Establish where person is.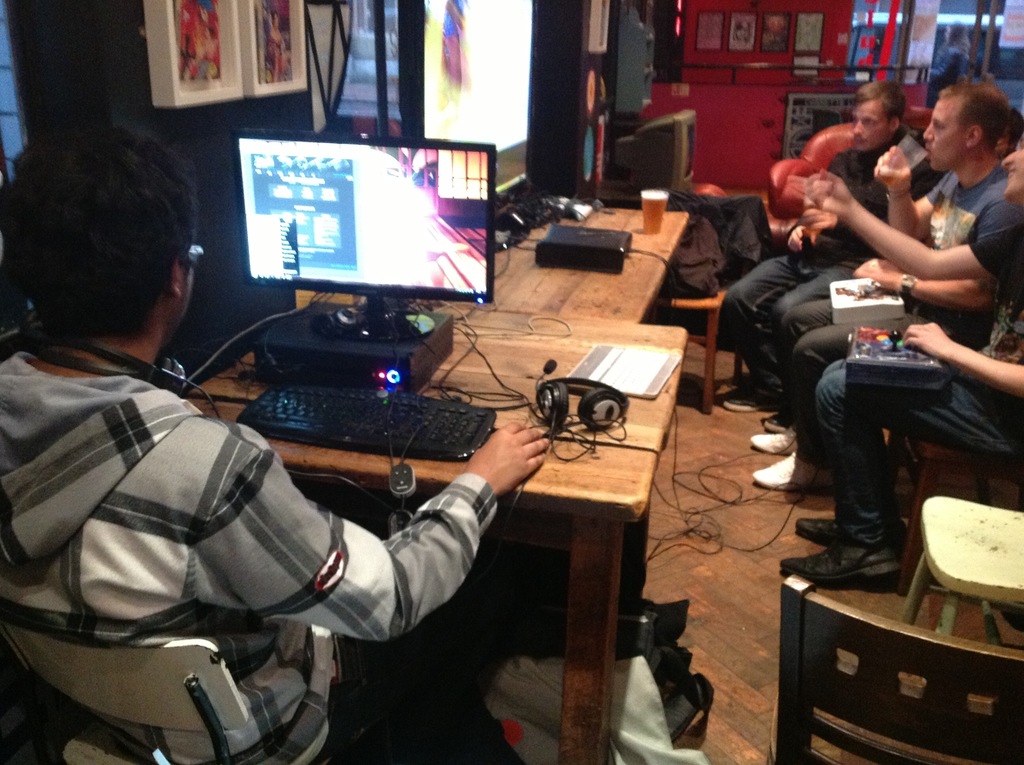
Established at <box>867,301,1023,597</box>.
